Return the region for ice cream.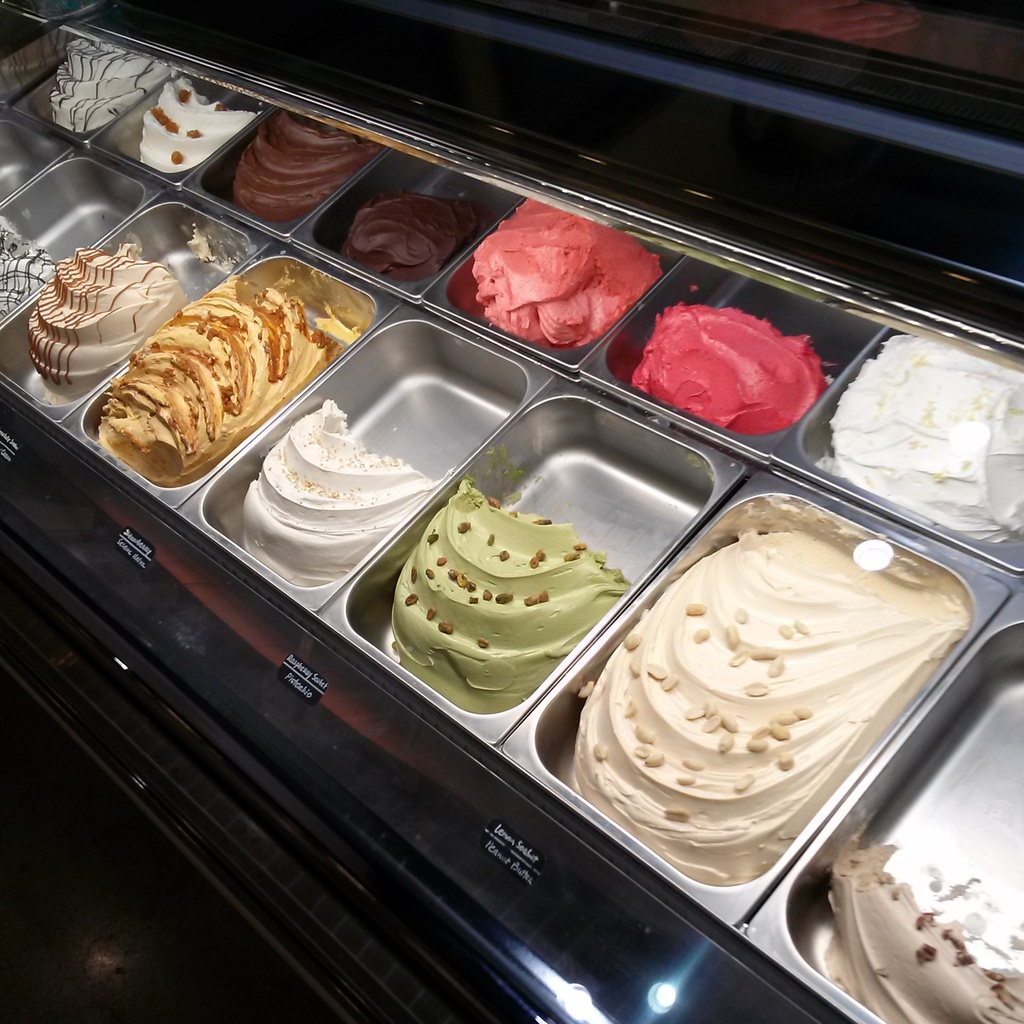
l=21, t=228, r=189, b=402.
